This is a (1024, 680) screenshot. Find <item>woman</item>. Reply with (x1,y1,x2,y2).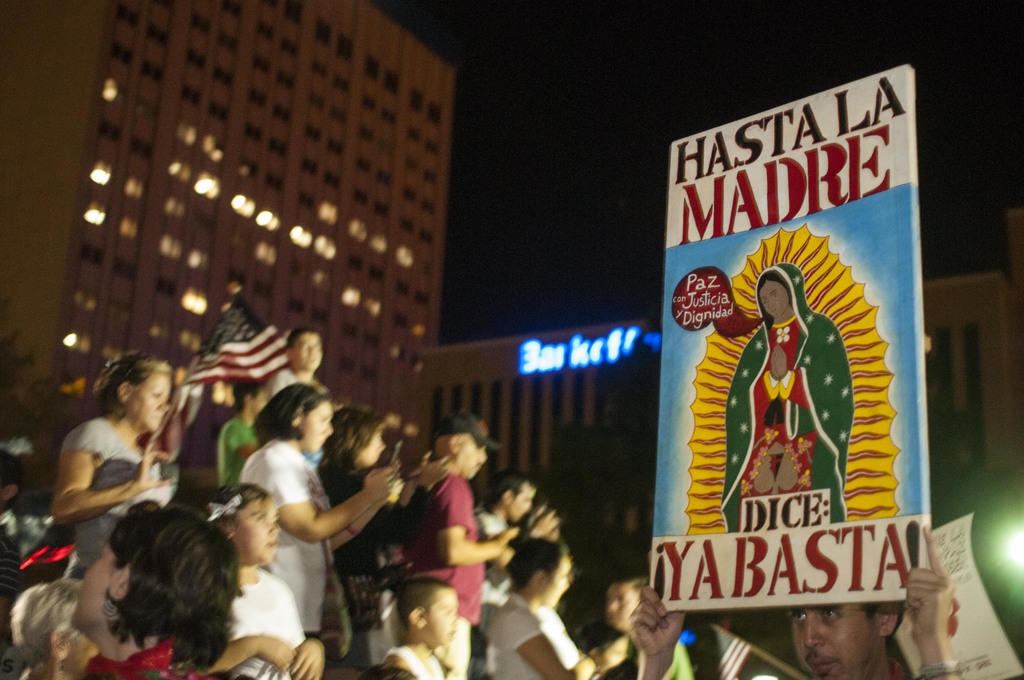
(49,352,189,578).
